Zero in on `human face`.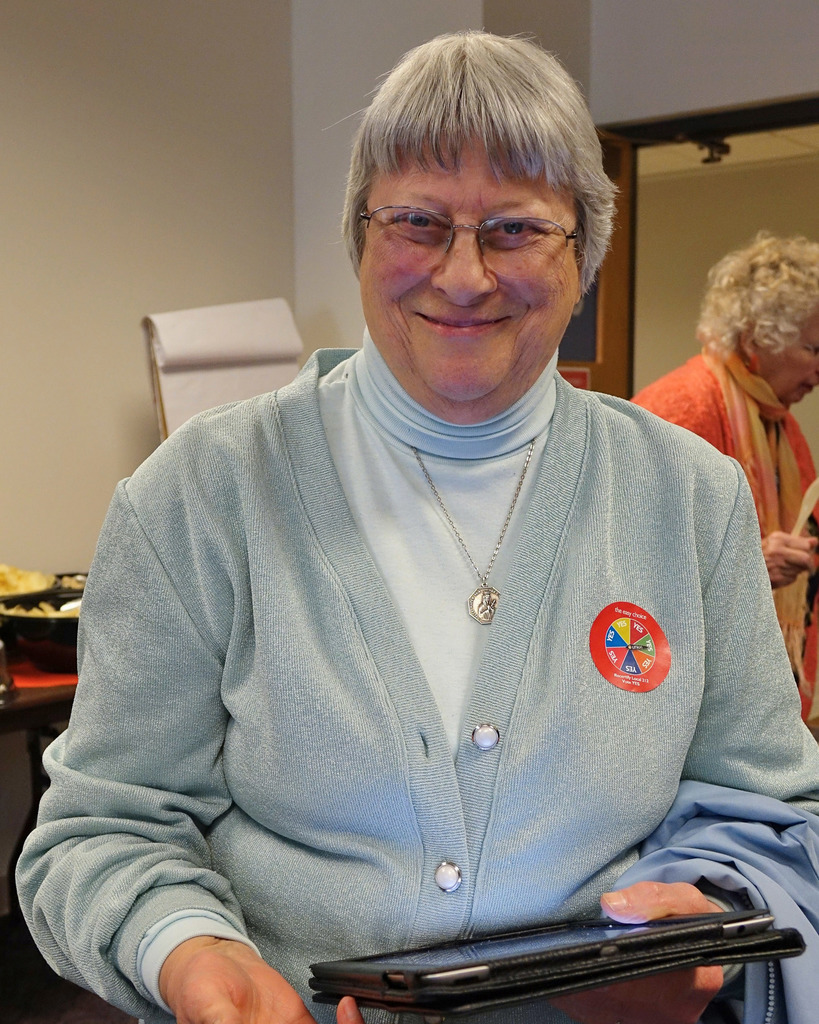
Zeroed in: x1=353, y1=134, x2=584, y2=397.
